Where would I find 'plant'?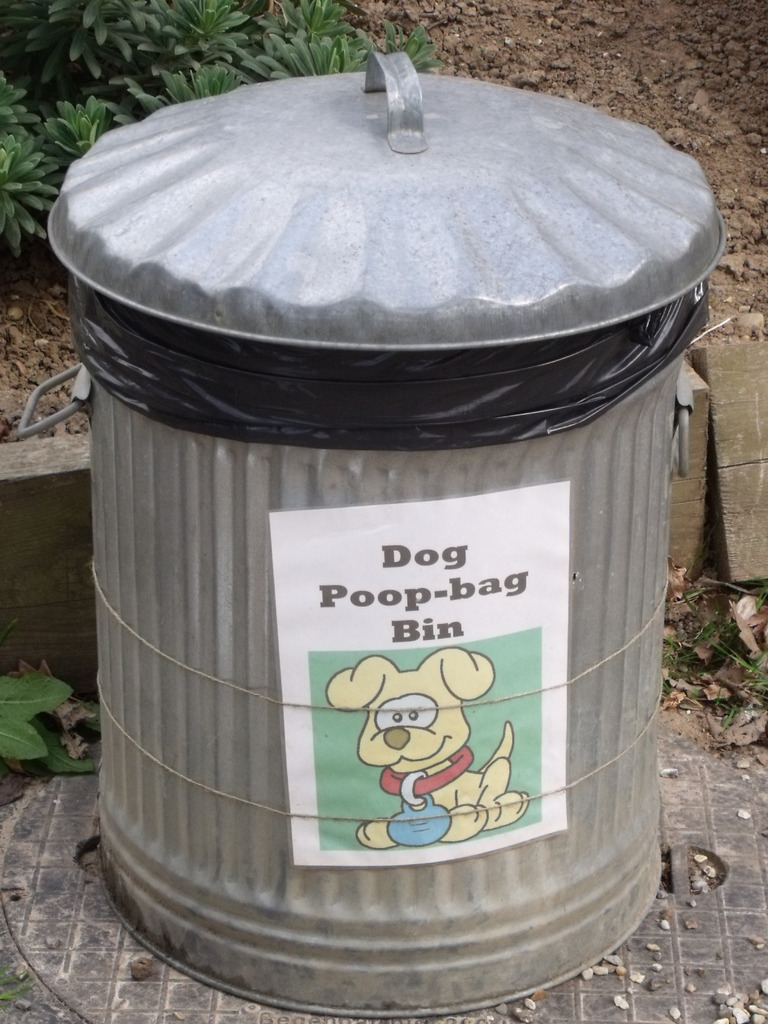
At 282:1:353:38.
